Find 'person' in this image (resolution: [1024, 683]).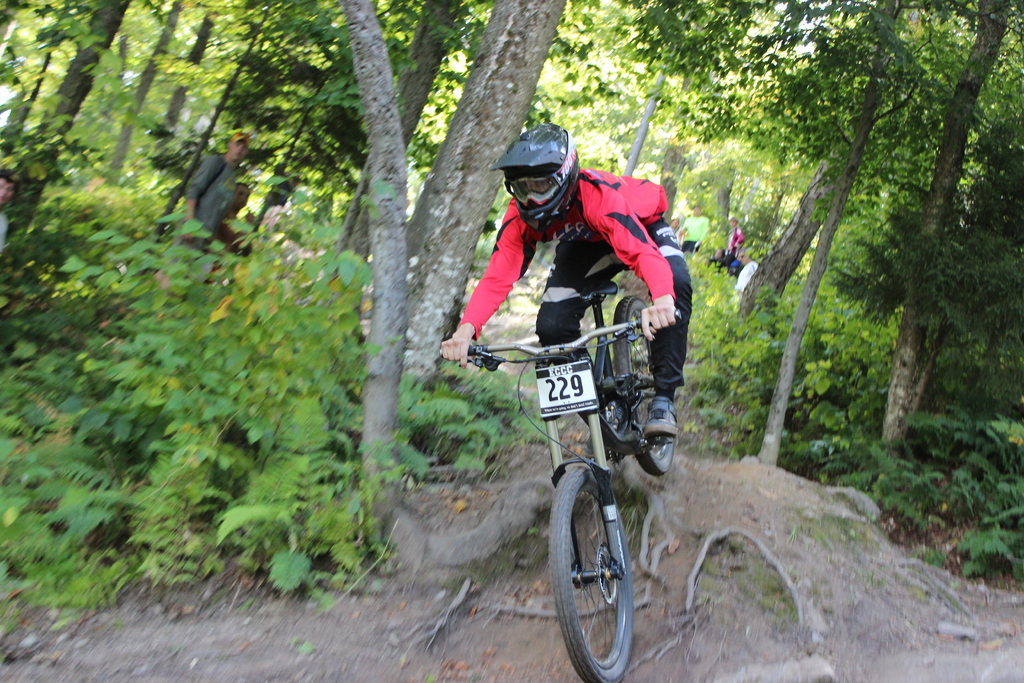
{"left": 740, "top": 252, "right": 759, "bottom": 300}.
